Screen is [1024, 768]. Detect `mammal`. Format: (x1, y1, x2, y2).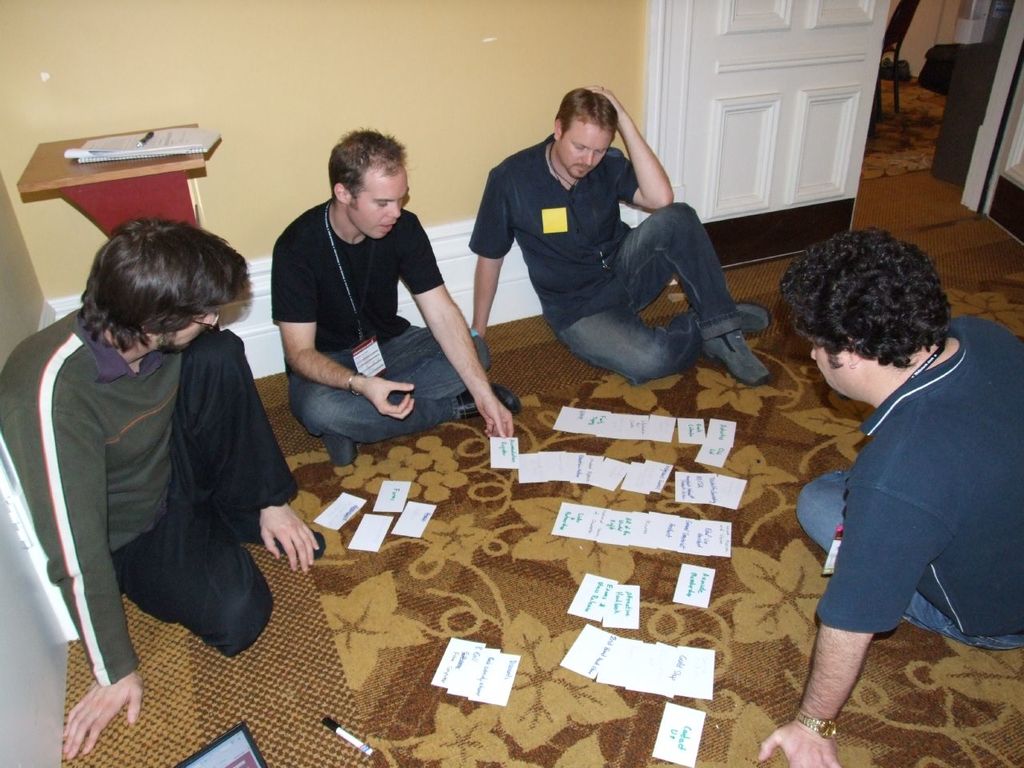
(754, 222, 1023, 767).
